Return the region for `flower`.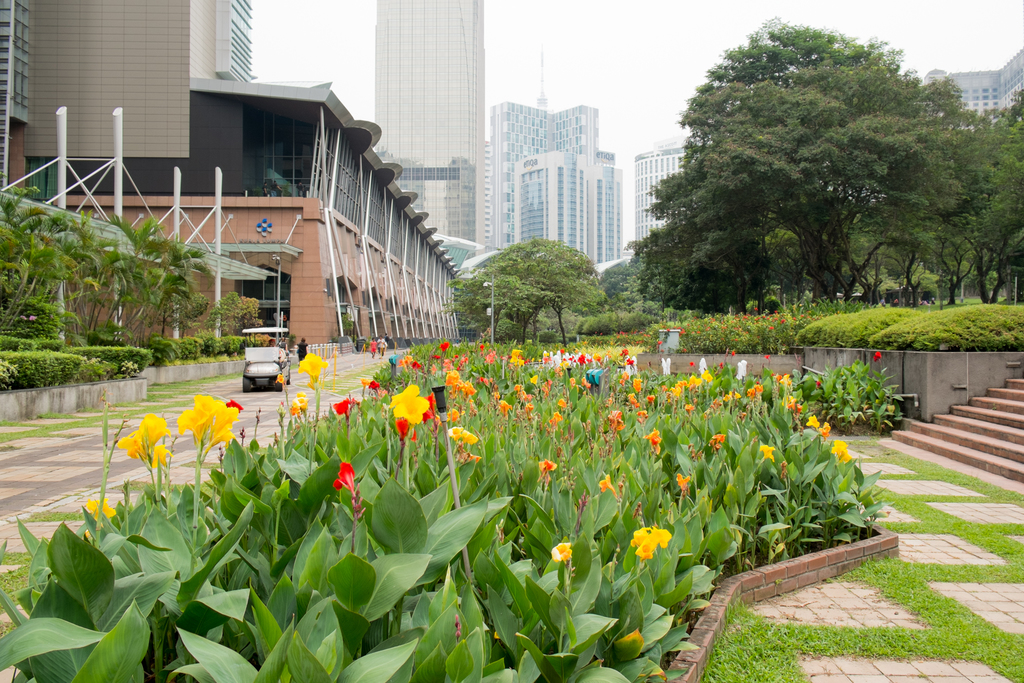
<region>298, 353, 329, 383</region>.
